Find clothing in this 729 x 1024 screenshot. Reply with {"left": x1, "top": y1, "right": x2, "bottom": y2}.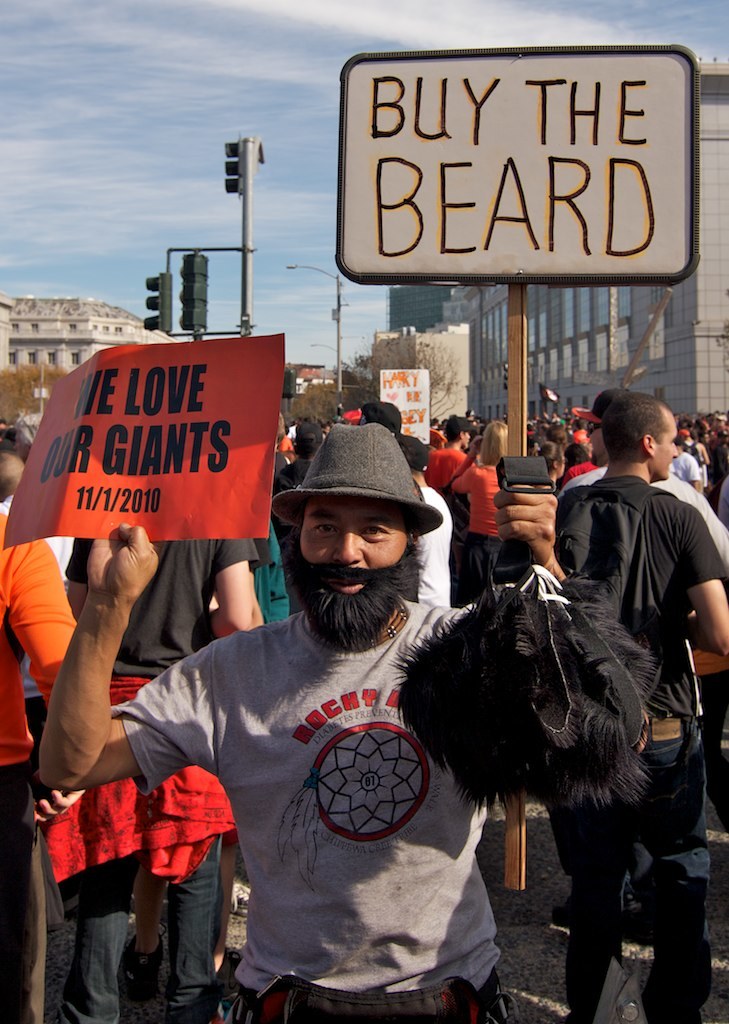
{"left": 60, "top": 670, "right": 225, "bottom": 1021}.
